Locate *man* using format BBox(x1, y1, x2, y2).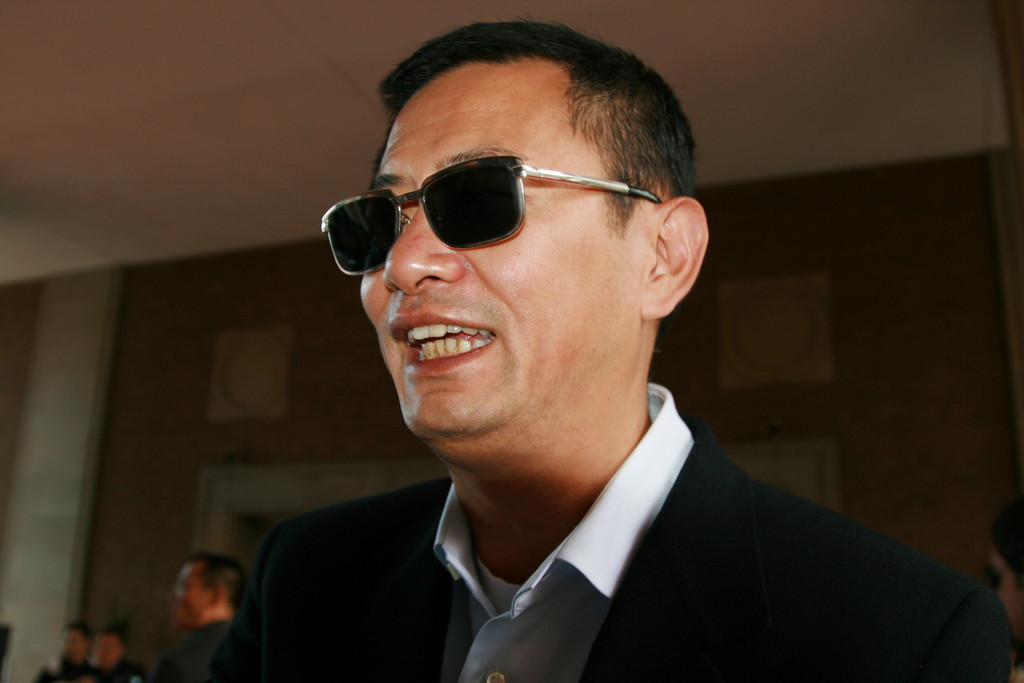
BBox(212, 29, 1012, 679).
